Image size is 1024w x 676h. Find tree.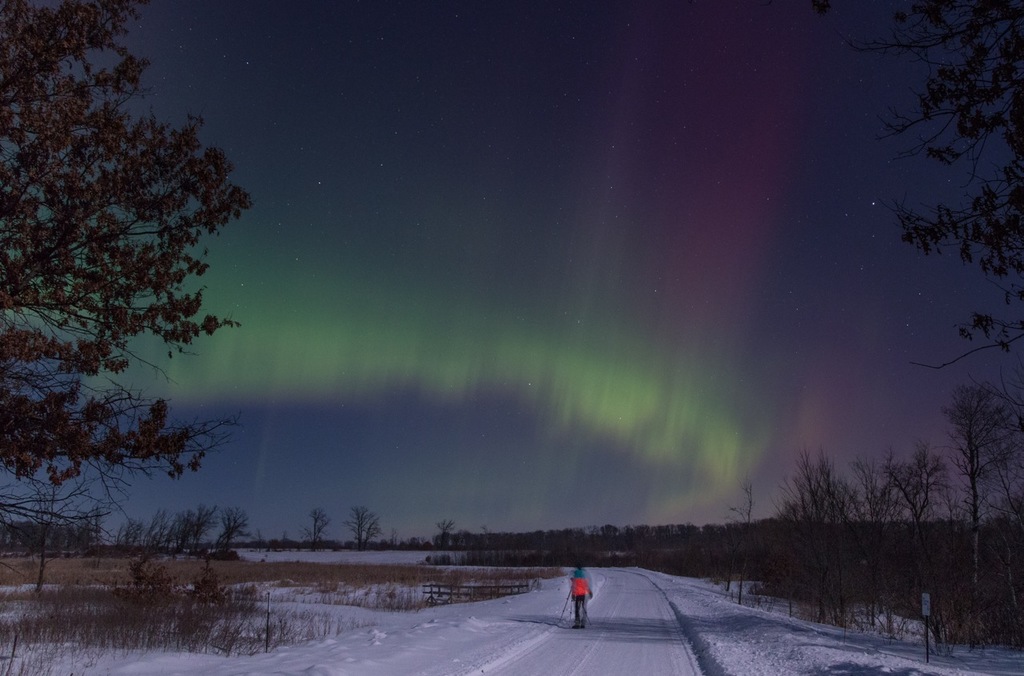
[x1=936, y1=398, x2=1023, y2=644].
